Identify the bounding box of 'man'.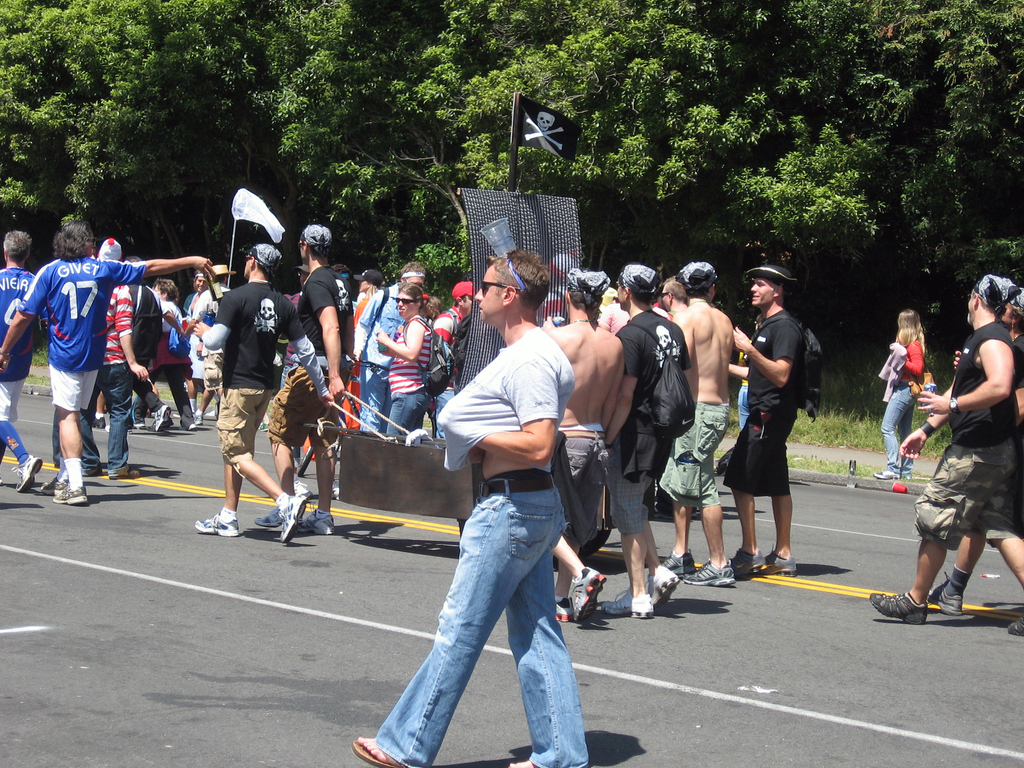
detection(359, 266, 426, 441).
